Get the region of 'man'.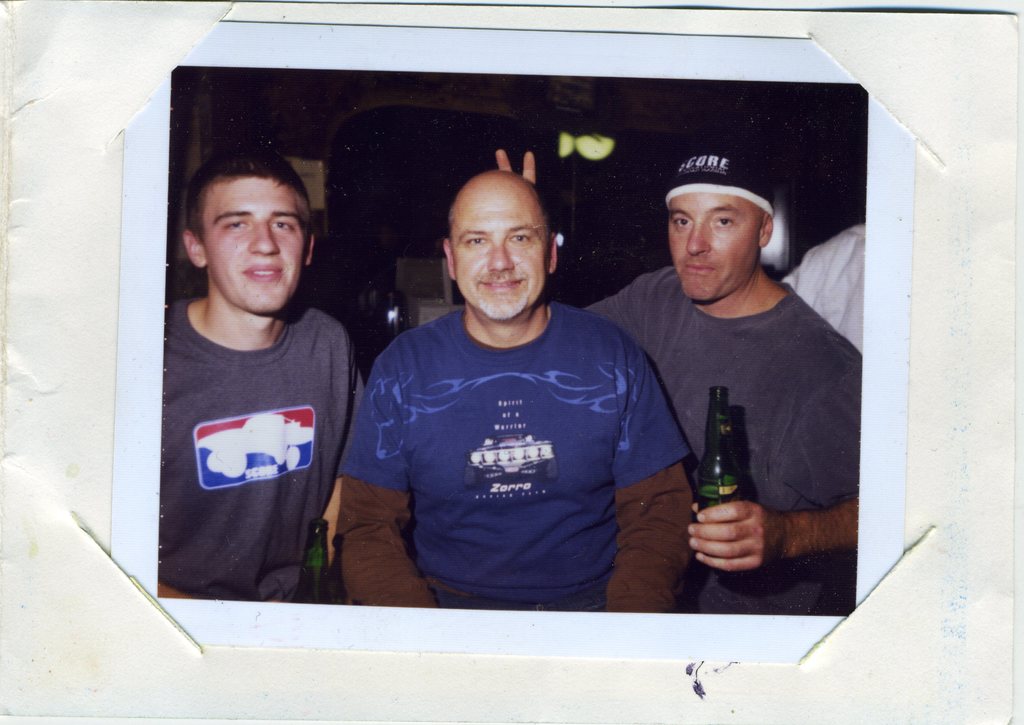
x1=337 y1=161 x2=686 y2=613.
